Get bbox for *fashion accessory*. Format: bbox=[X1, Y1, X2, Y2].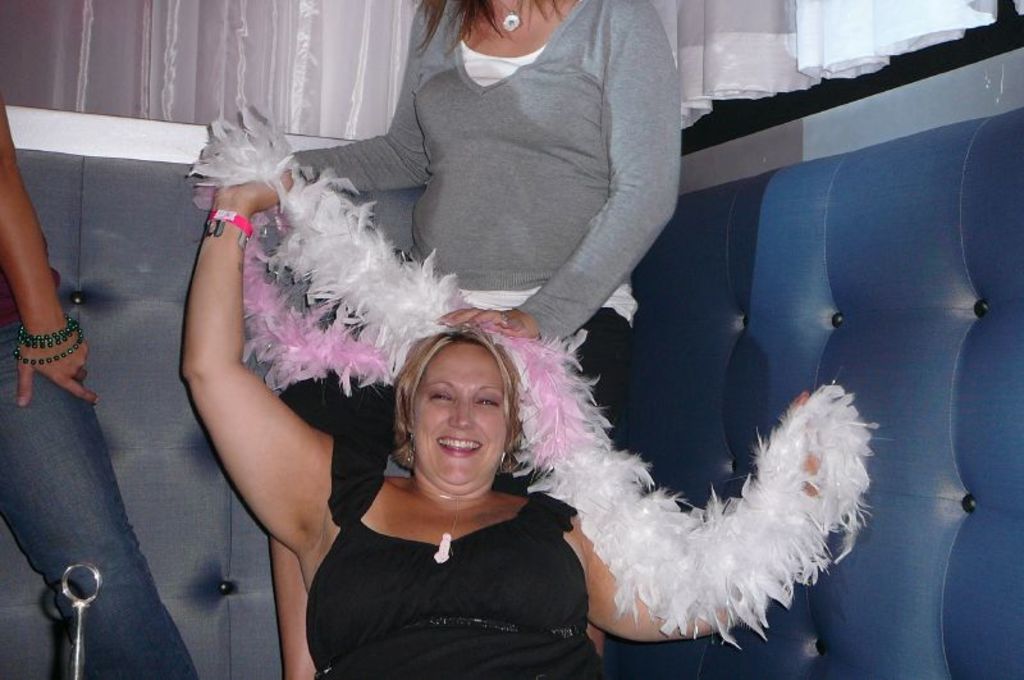
bbox=[489, 0, 530, 33].
